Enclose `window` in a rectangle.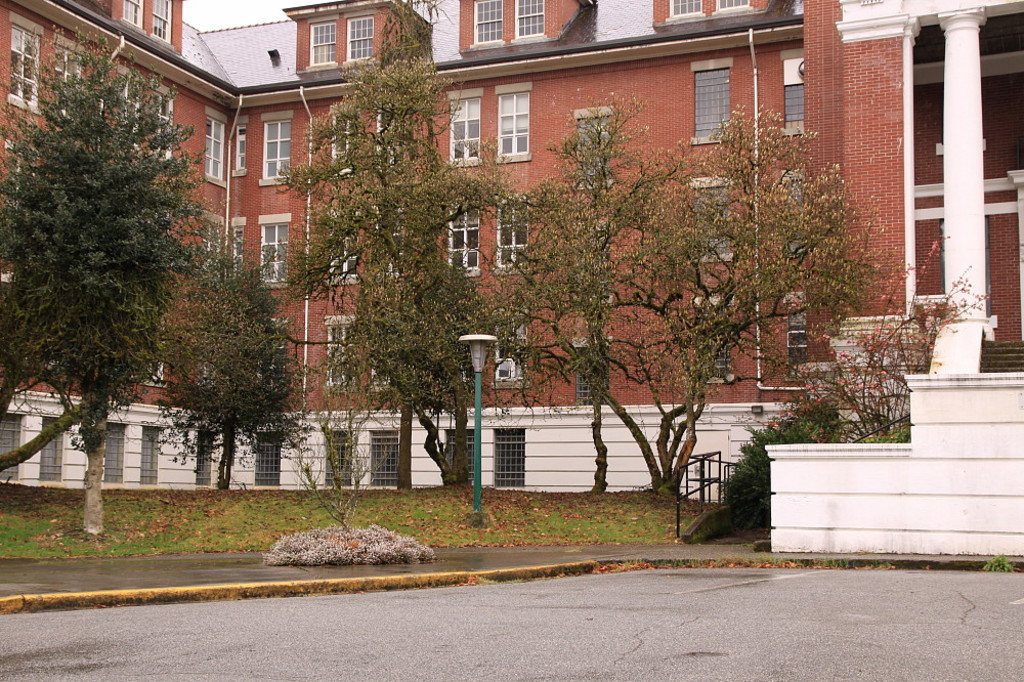
570, 340, 604, 407.
